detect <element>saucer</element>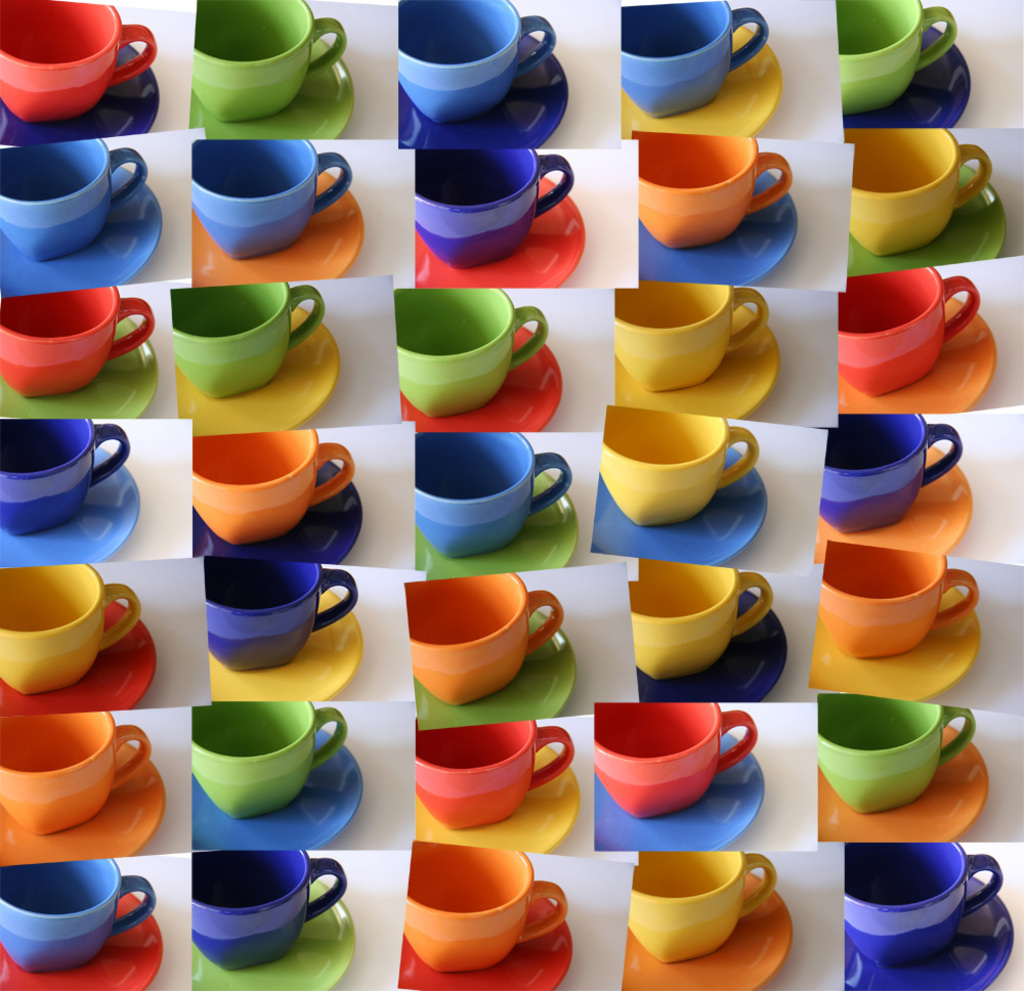
844/874/1018/990
